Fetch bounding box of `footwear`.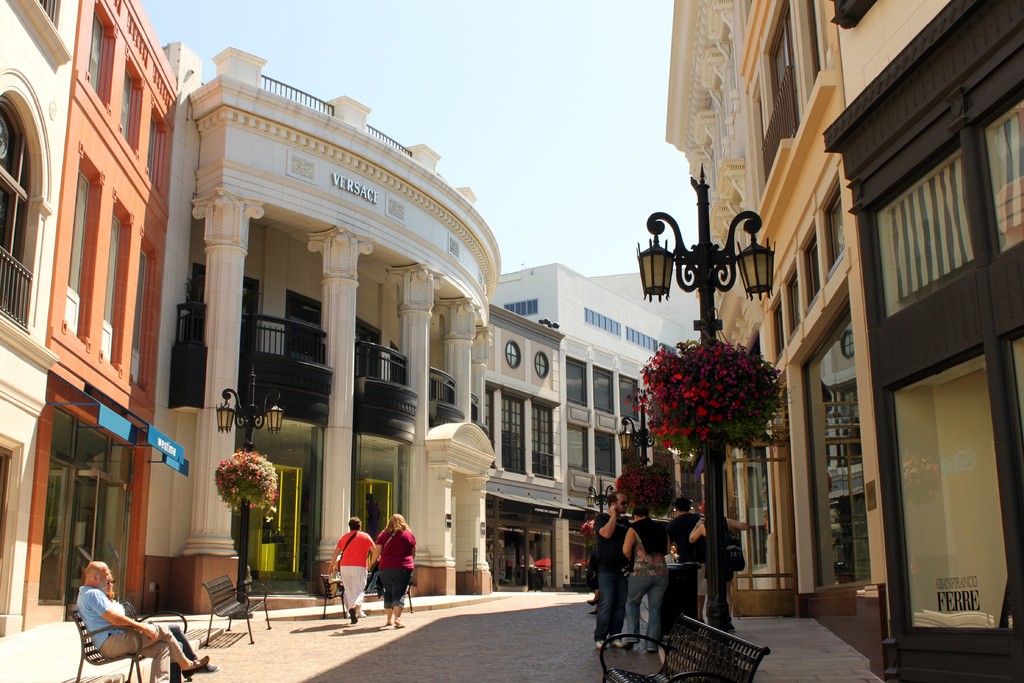
Bbox: select_region(624, 637, 637, 646).
